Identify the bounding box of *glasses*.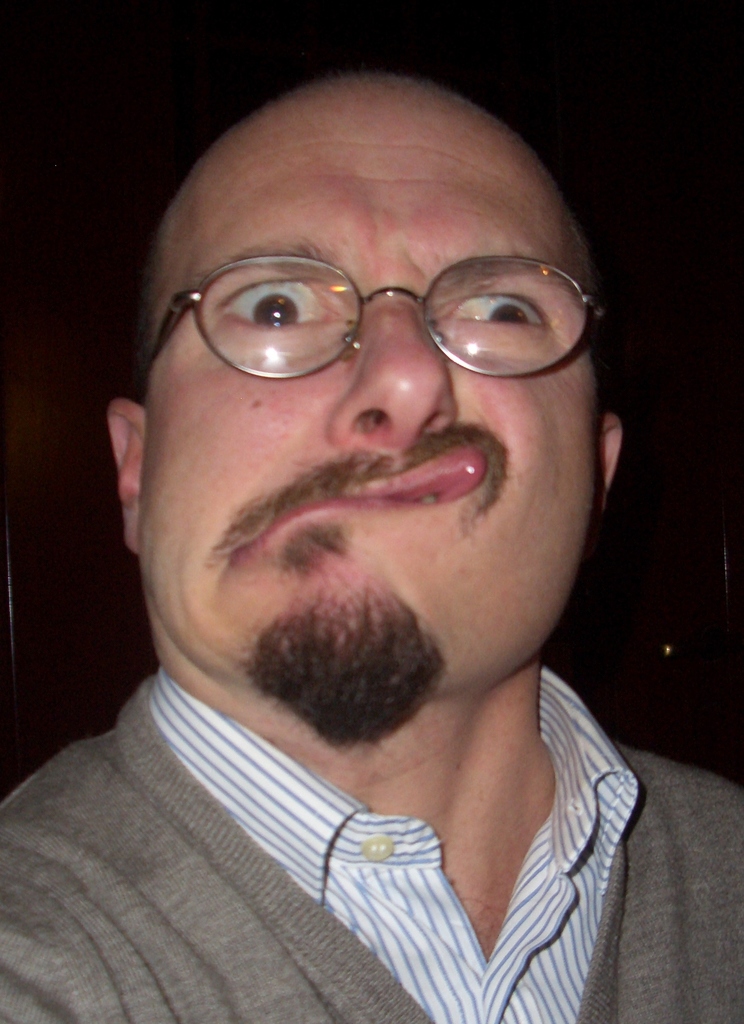
(x1=169, y1=231, x2=588, y2=376).
